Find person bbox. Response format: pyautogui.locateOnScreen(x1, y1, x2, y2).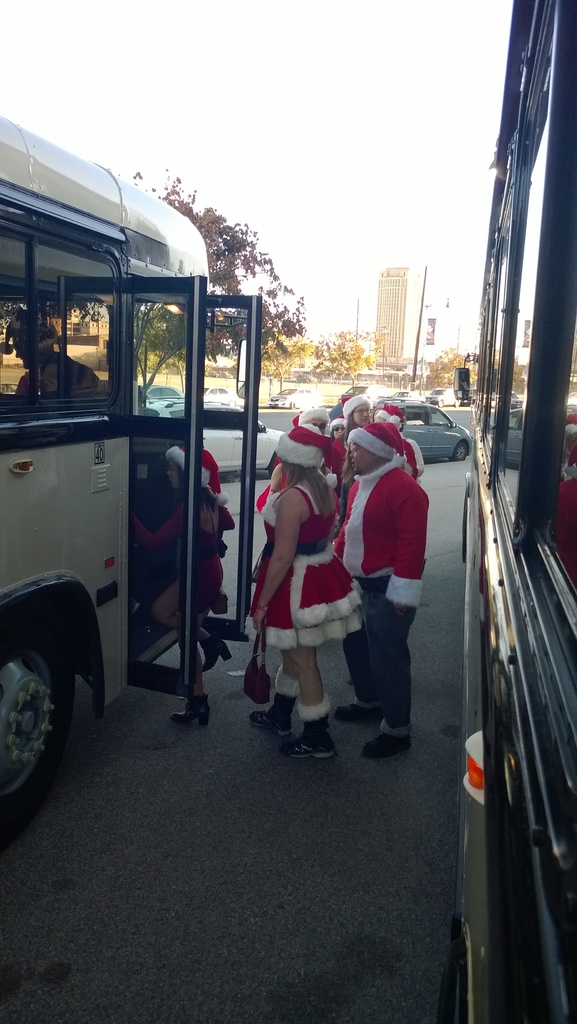
pyautogui.locateOnScreen(0, 303, 101, 391).
